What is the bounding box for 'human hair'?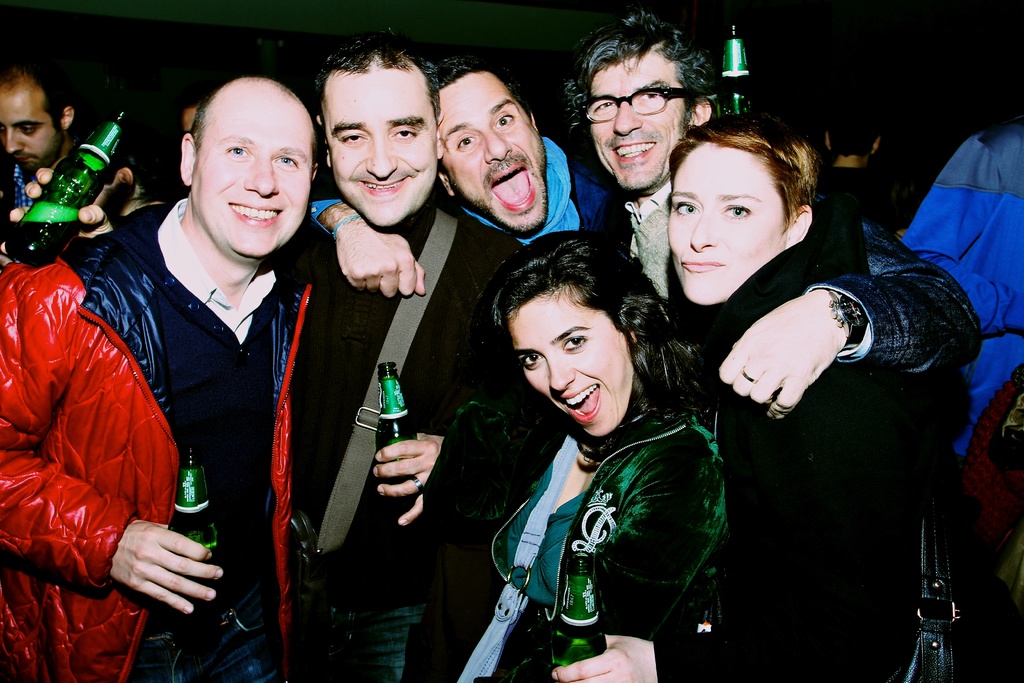
<box>572,1,710,143</box>.
